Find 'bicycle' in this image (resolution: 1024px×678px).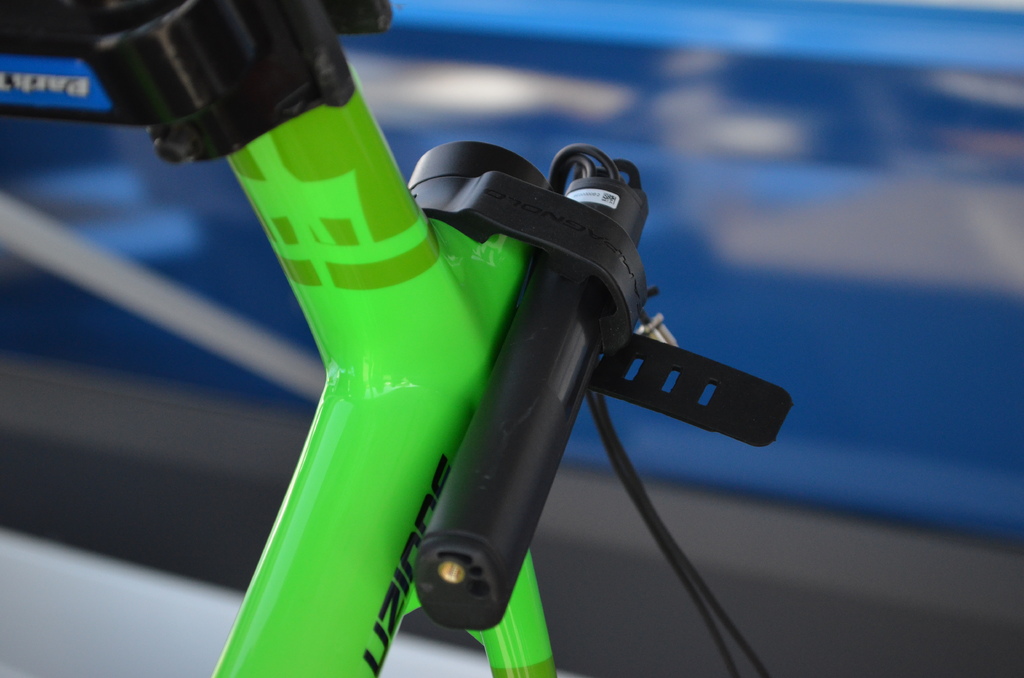
(71,0,787,677).
